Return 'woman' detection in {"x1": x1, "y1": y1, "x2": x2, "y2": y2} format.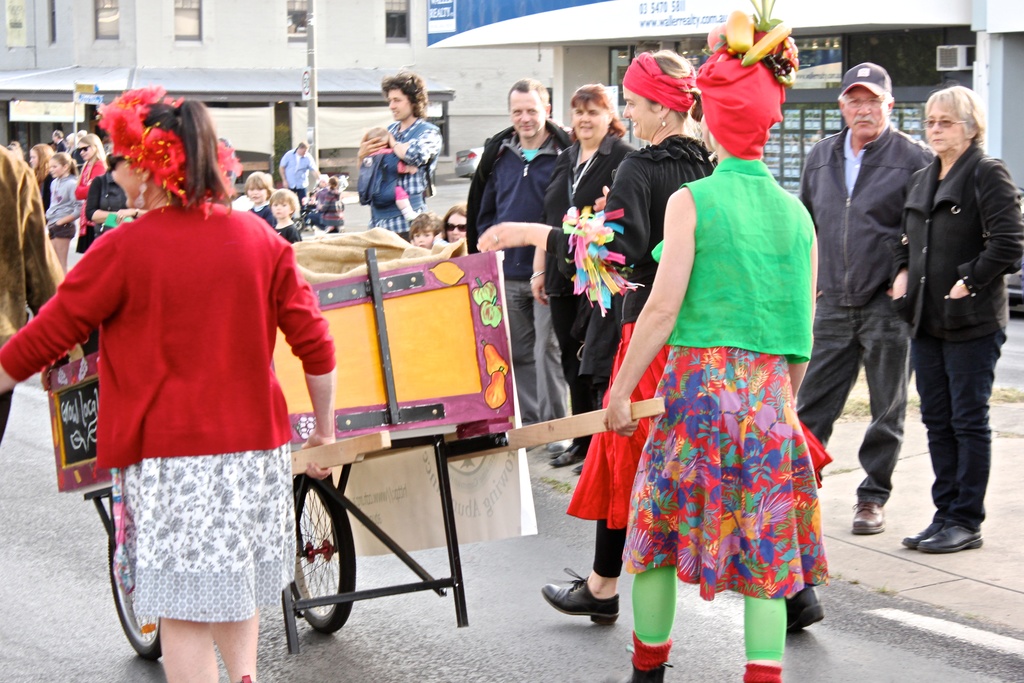
{"x1": 45, "y1": 151, "x2": 73, "y2": 274}.
